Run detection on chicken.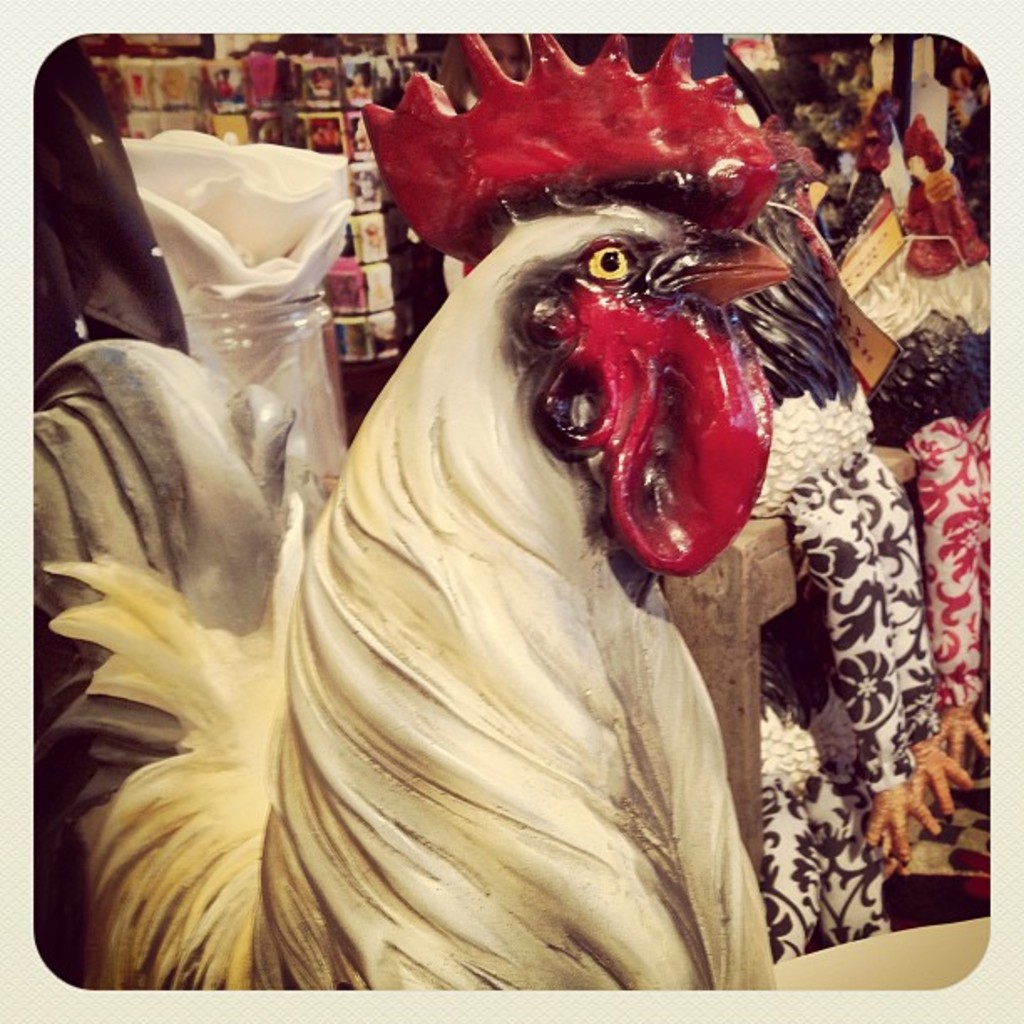
Result: bbox(25, 8, 788, 1022).
